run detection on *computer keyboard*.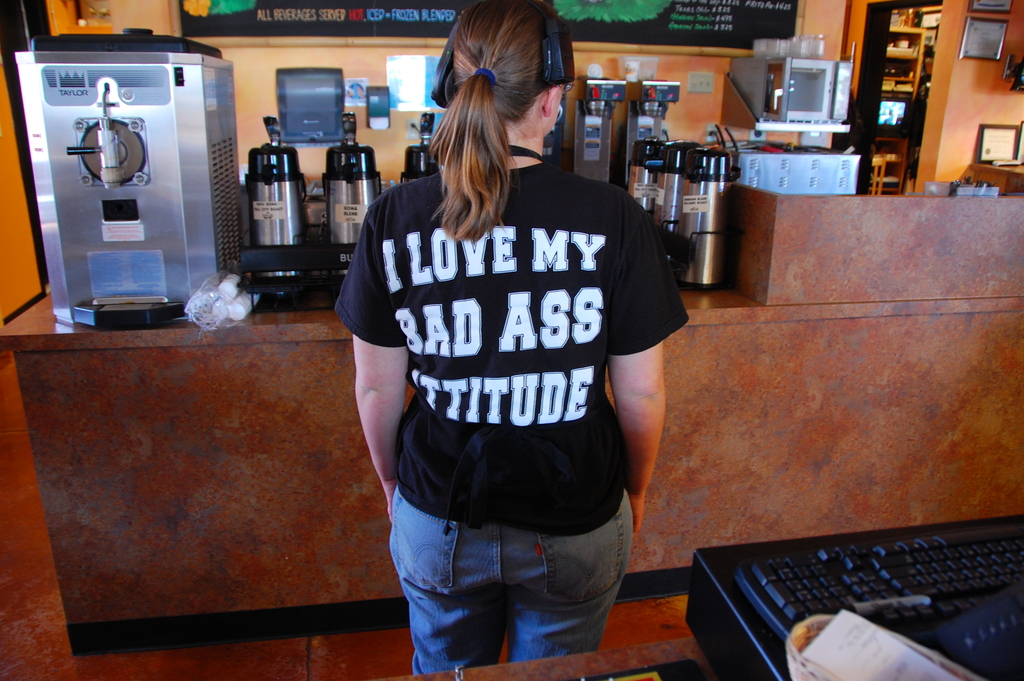
Result: (732,516,1023,639).
